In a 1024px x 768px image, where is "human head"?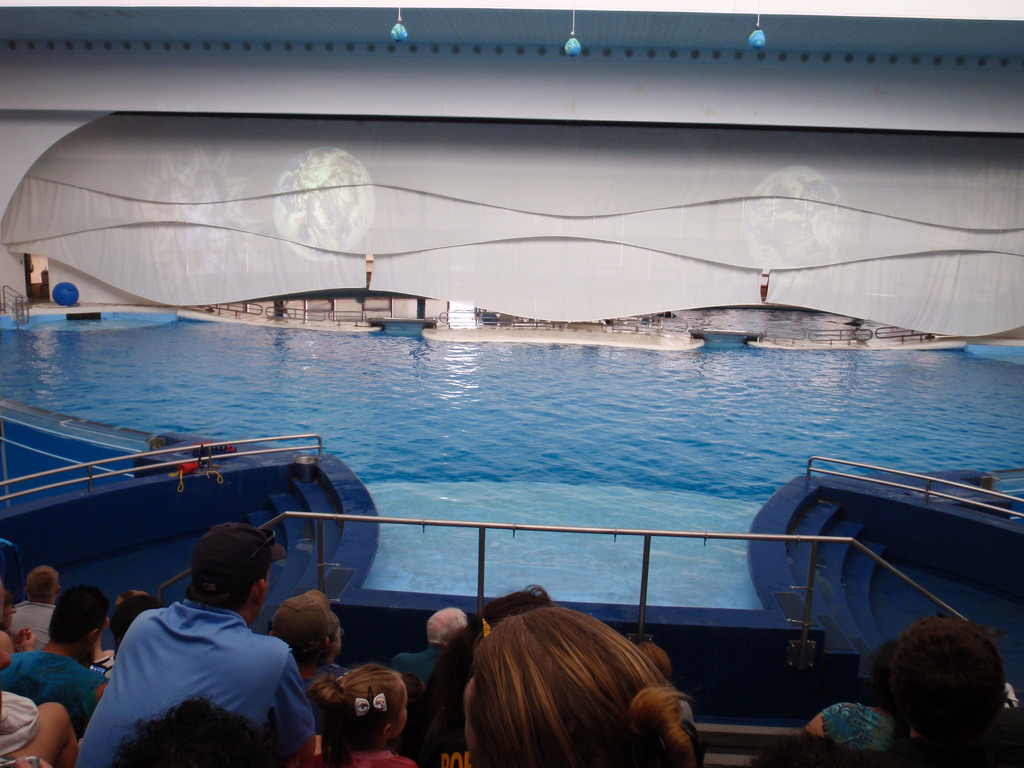
{"x1": 22, "y1": 567, "x2": 62, "y2": 604}.
